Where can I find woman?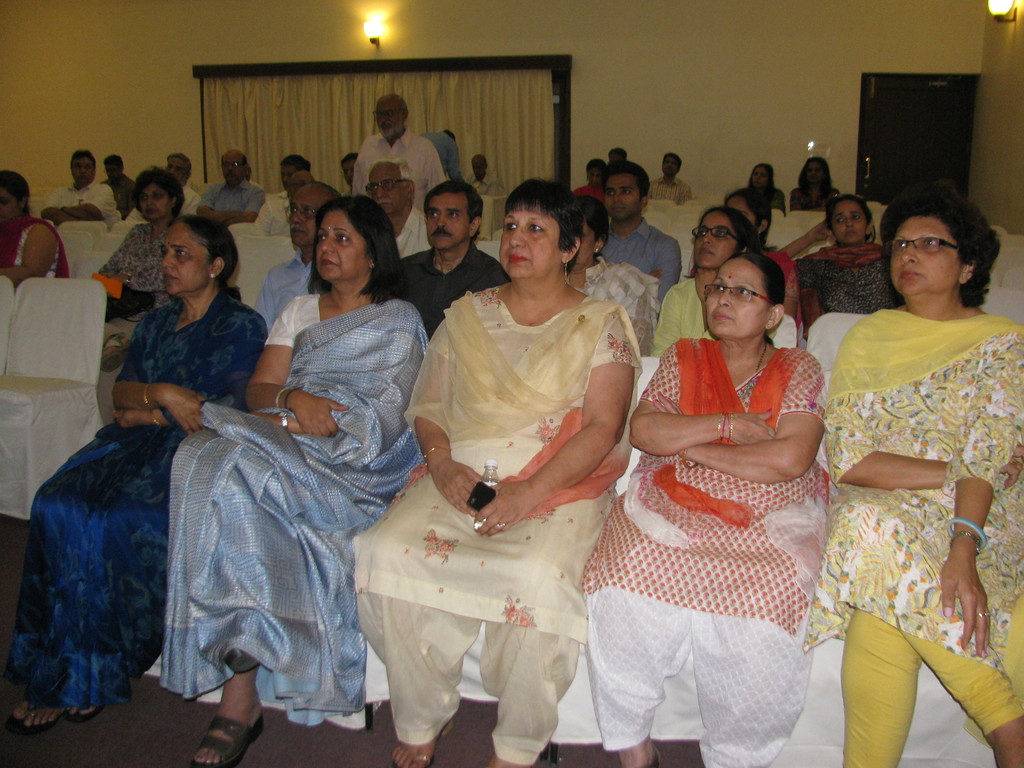
You can find it at 155,195,433,767.
